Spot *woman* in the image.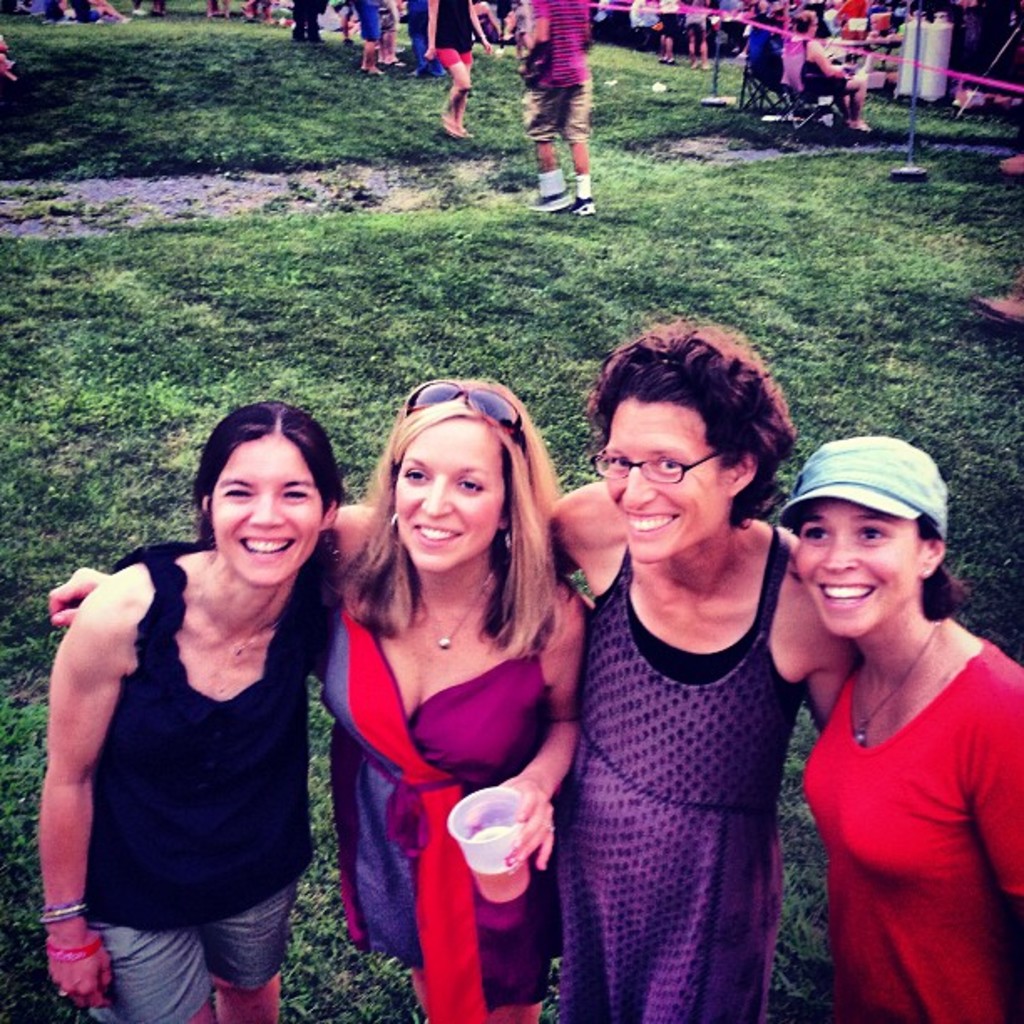
*woman* found at {"left": 420, "top": 0, "right": 492, "bottom": 136}.
